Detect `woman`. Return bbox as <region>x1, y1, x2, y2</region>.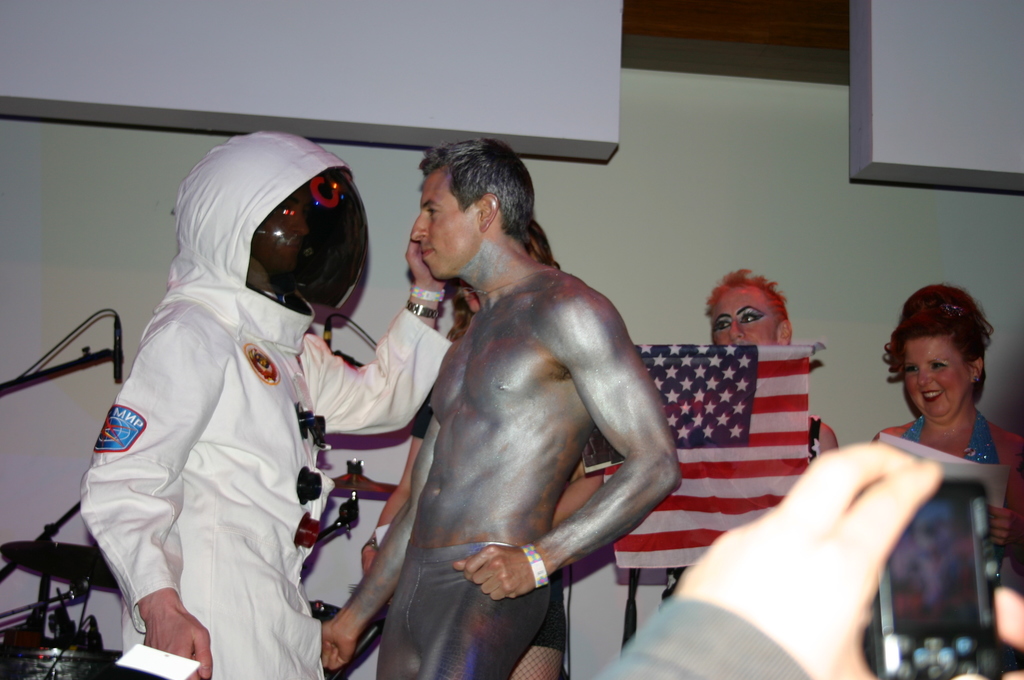
<region>655, 264, 830, 610</region>.
